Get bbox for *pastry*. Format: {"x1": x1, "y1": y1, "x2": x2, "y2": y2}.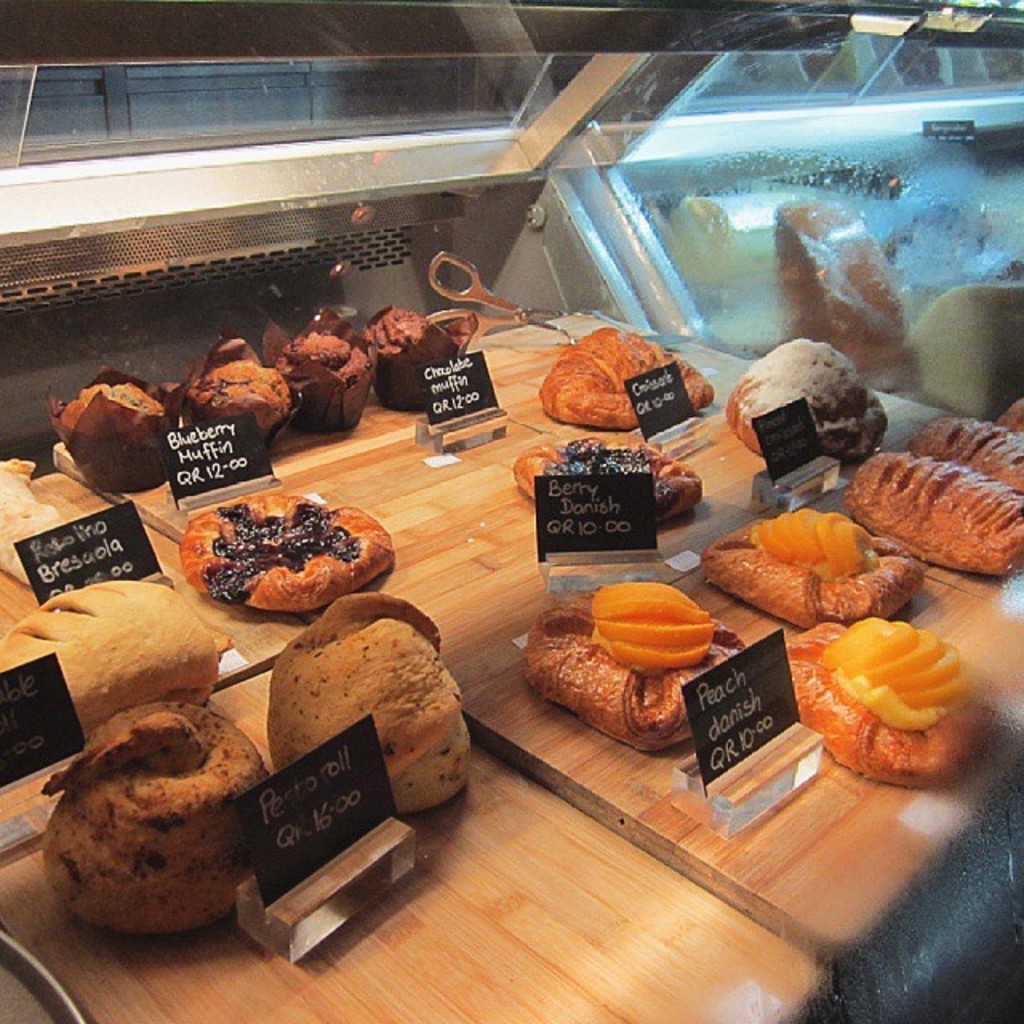
{"x1": 843, "y1": 448, "x2": 1022, "y2": 576}.
